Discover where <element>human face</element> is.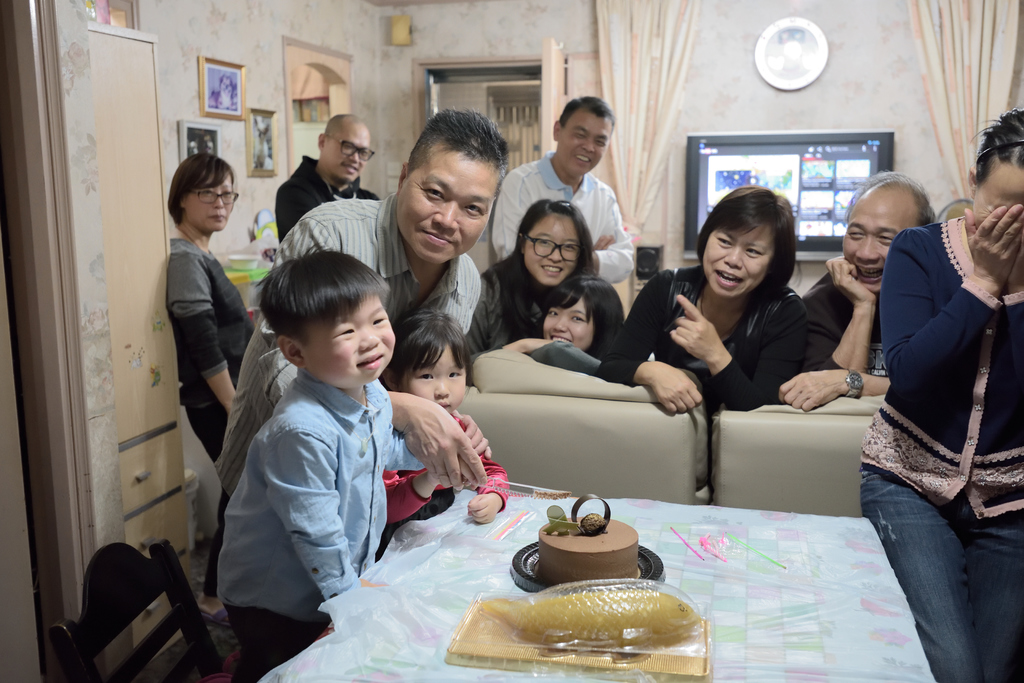
Discovered at <region>845, 204, 921, 291</region>.
